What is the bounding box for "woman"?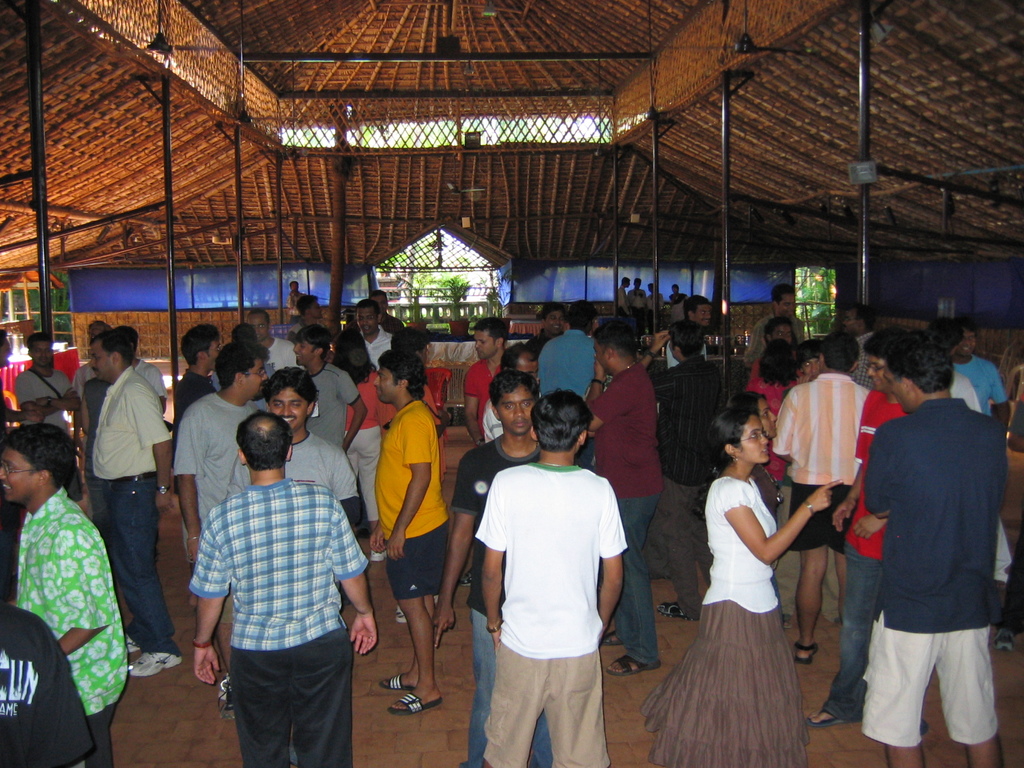
(left=663, top=282, right=687, bottom=324).
